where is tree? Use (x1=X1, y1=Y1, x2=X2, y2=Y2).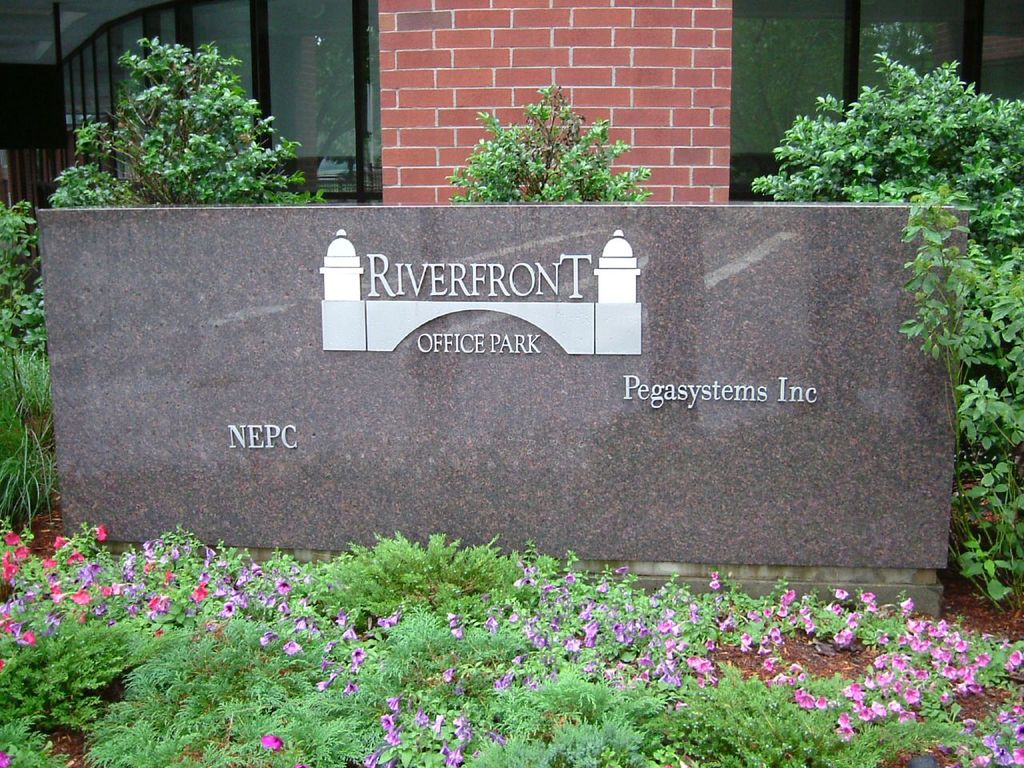
(x1=42, y1=32, x2=326, y2=214).
